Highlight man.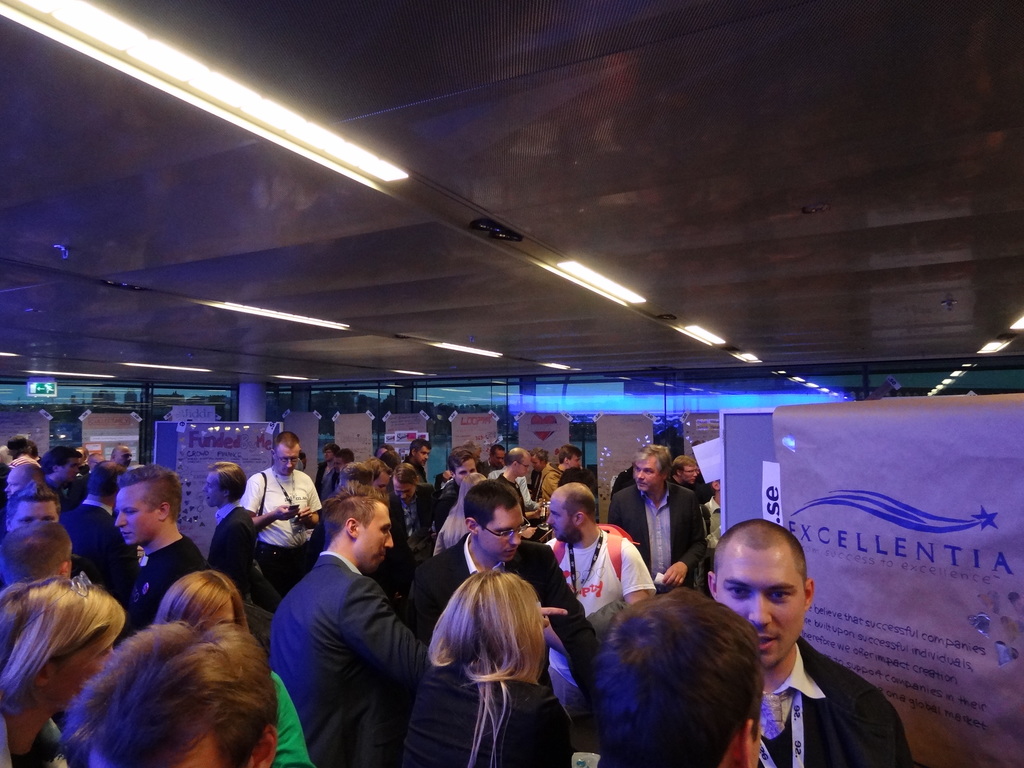
Highlighted region: bbox=[668, 457, 698, 487].
